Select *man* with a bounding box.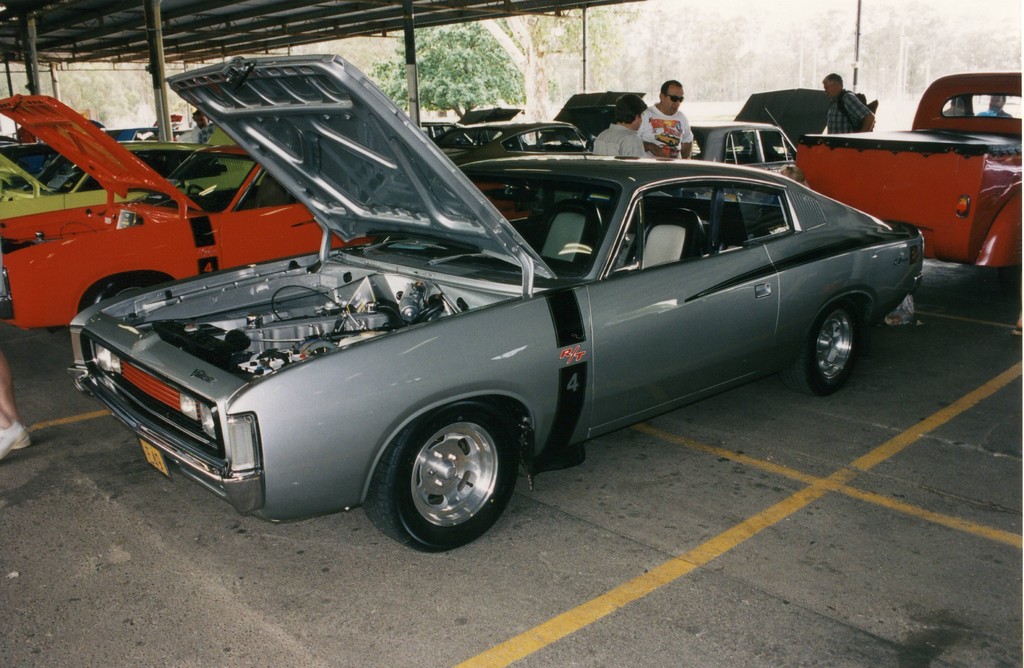
{"x1": 819, "y1": 66, "x2": 879, "y2": 138}.
